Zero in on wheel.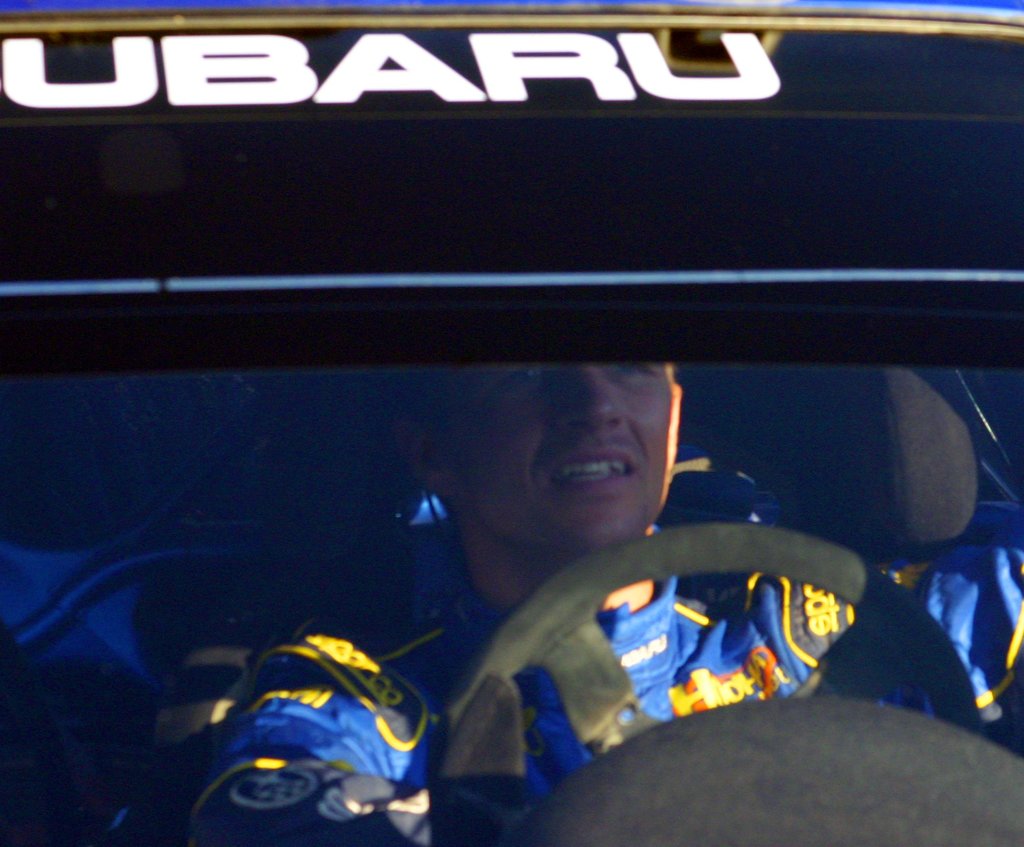
Zeroed in: <region>433, 520, 982, 846</region>.
